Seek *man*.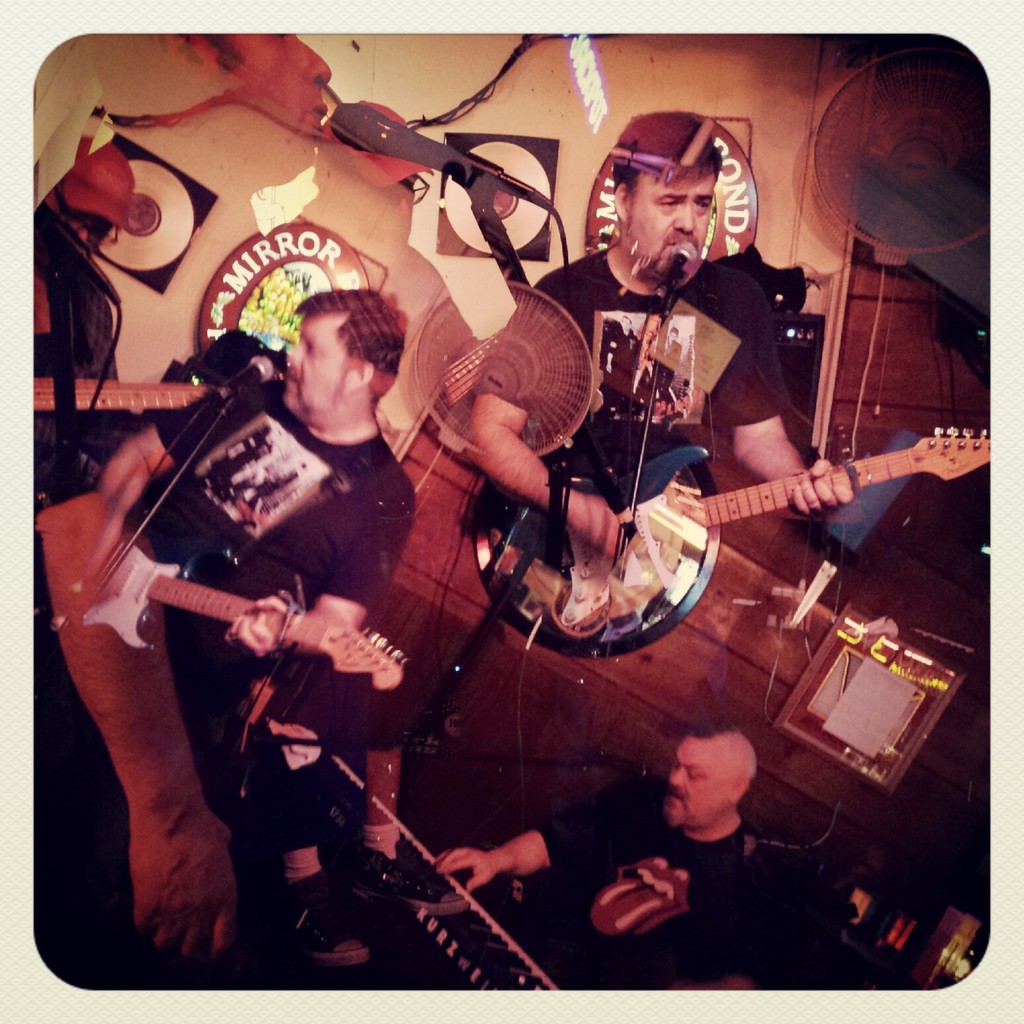
(32,130,117,468).
